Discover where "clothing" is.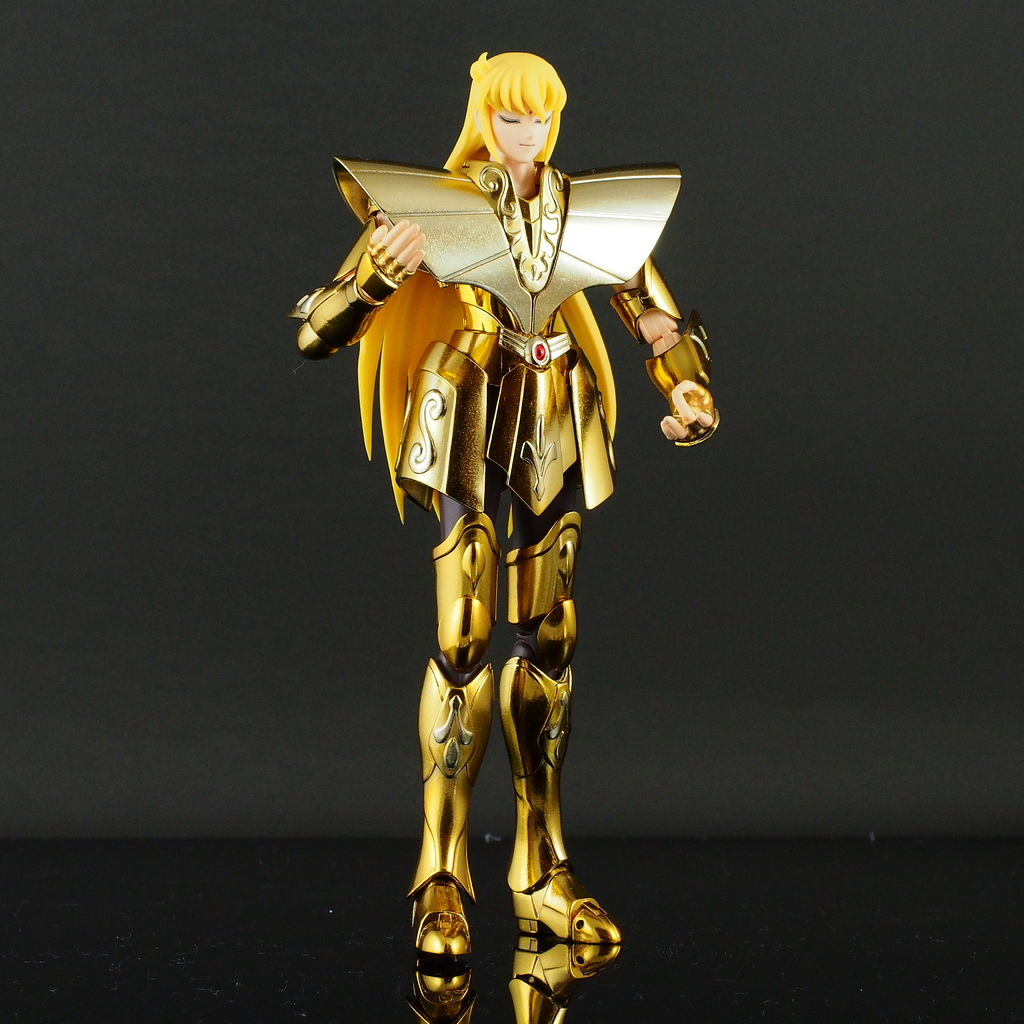
Discovered at 334,53,691,905.
